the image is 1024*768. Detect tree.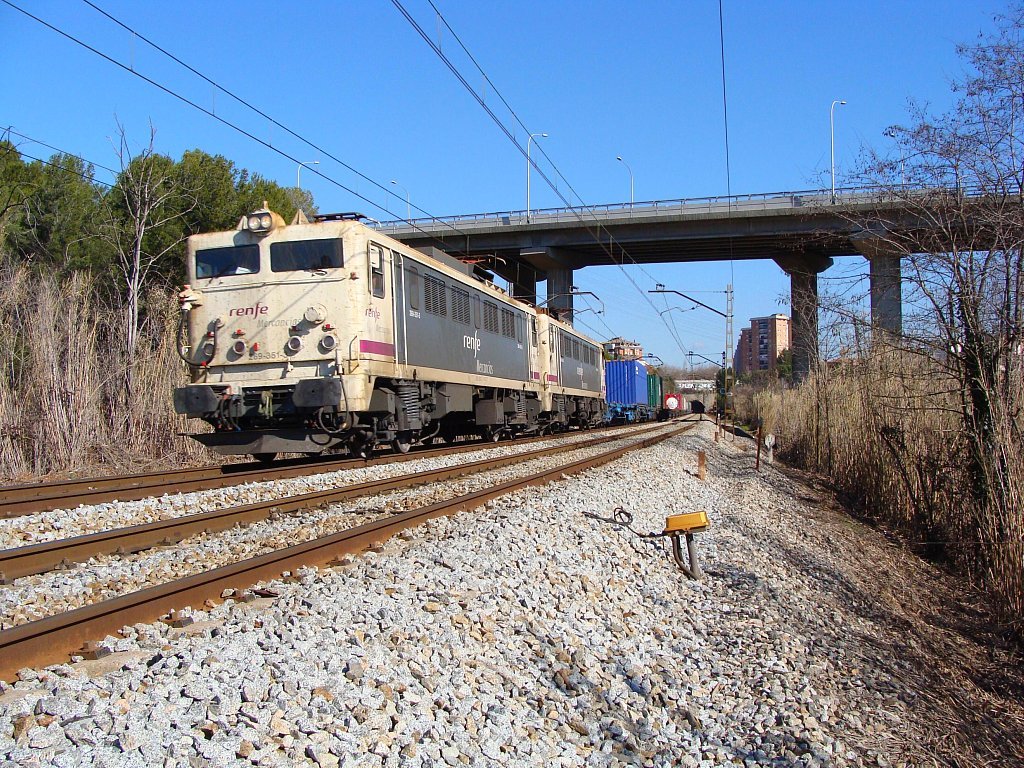
Detection: [779, 344, 795, 388].
